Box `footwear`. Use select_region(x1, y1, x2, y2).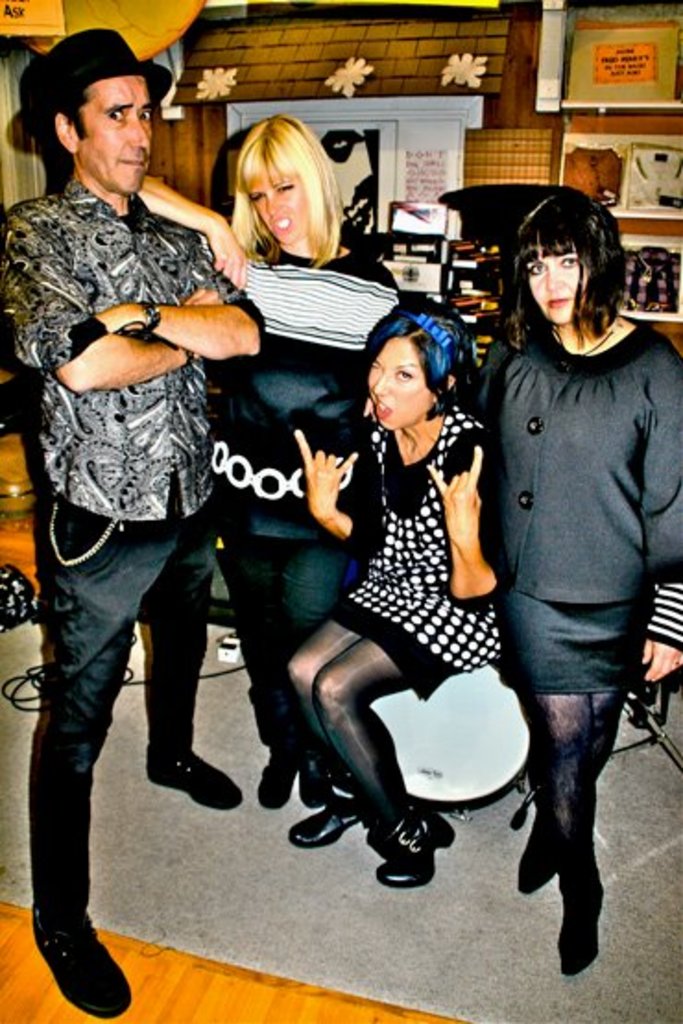
select_region(550, 856, 611, 982).
